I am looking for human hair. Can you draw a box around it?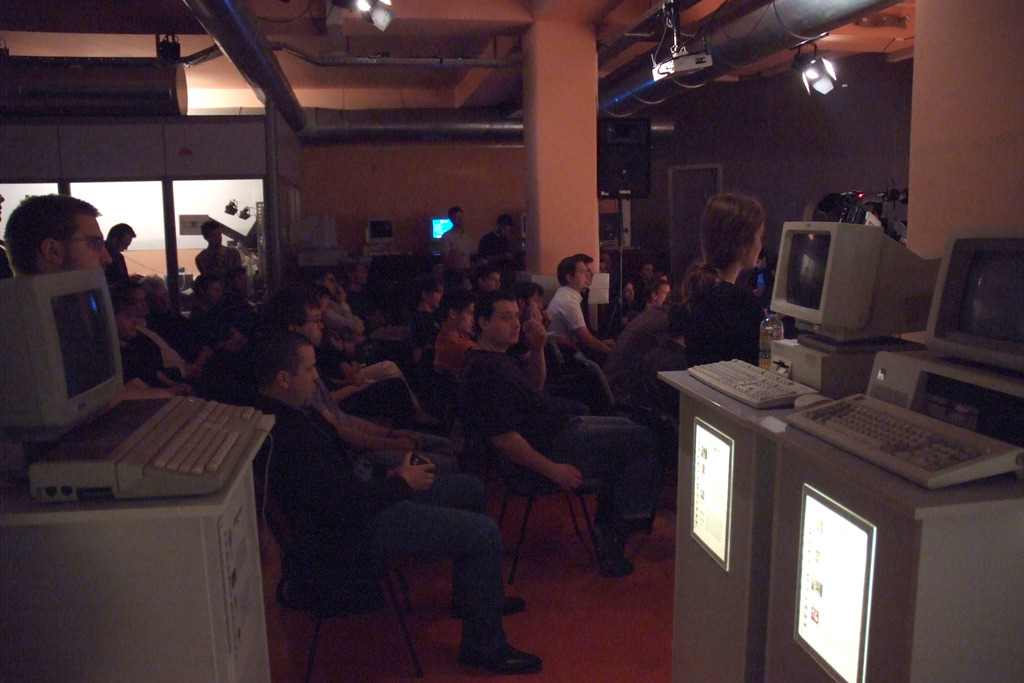
Sure, the bounding box is crop(255, 328, 314, 390).
